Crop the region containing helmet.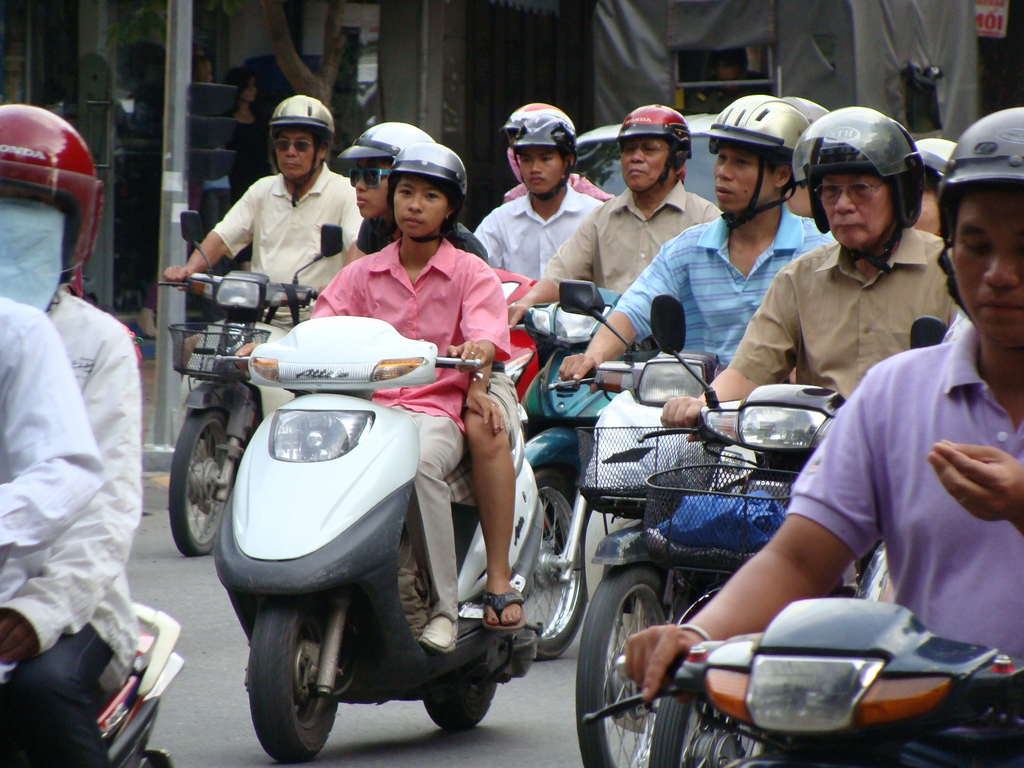
Crop region: <region>0, 104, 99, 296</region>.
